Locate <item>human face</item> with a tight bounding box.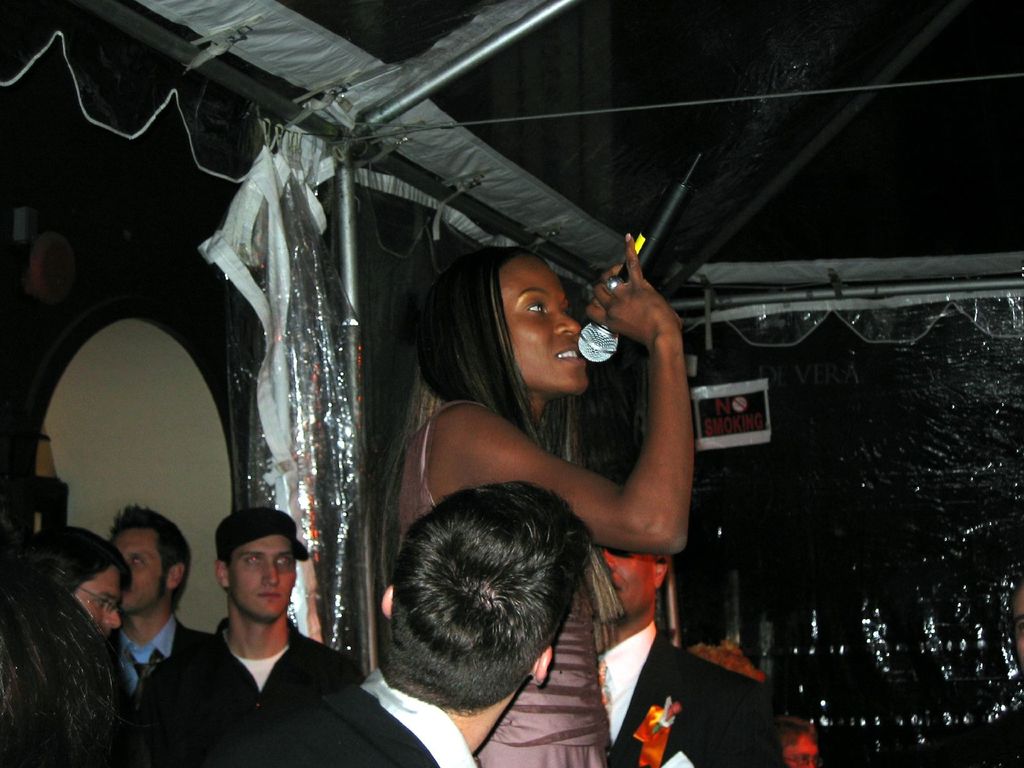
rect(68, 565, 121, 638).
